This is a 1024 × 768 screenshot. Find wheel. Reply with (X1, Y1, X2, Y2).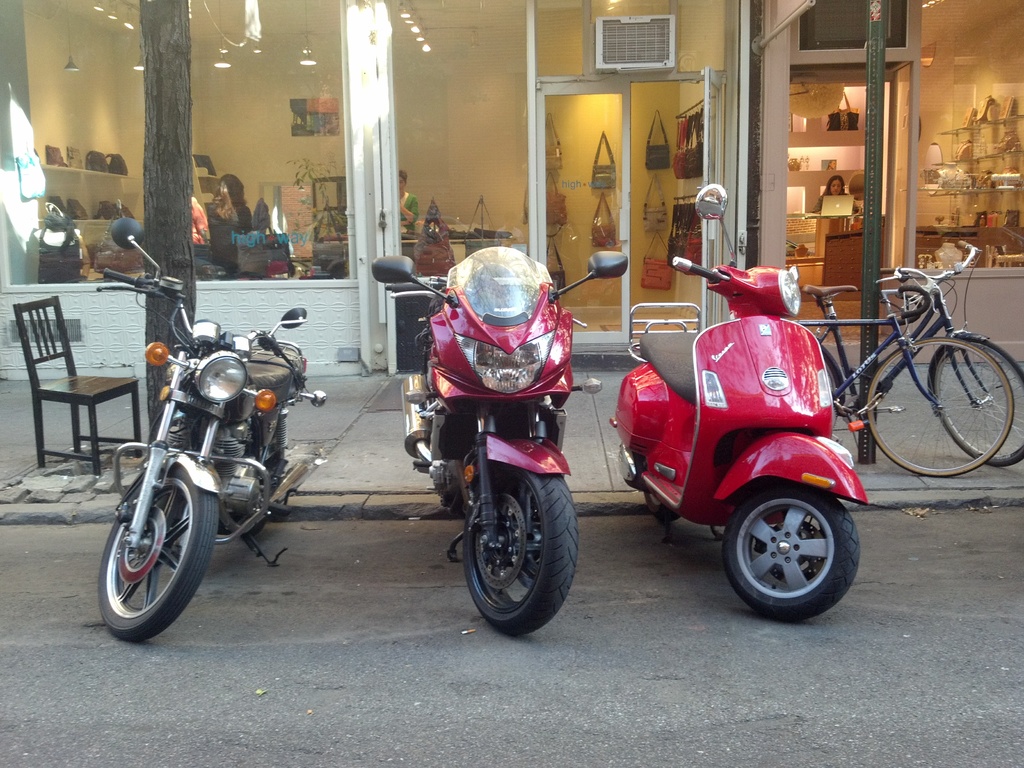
(931, 330, 1023, 466).
